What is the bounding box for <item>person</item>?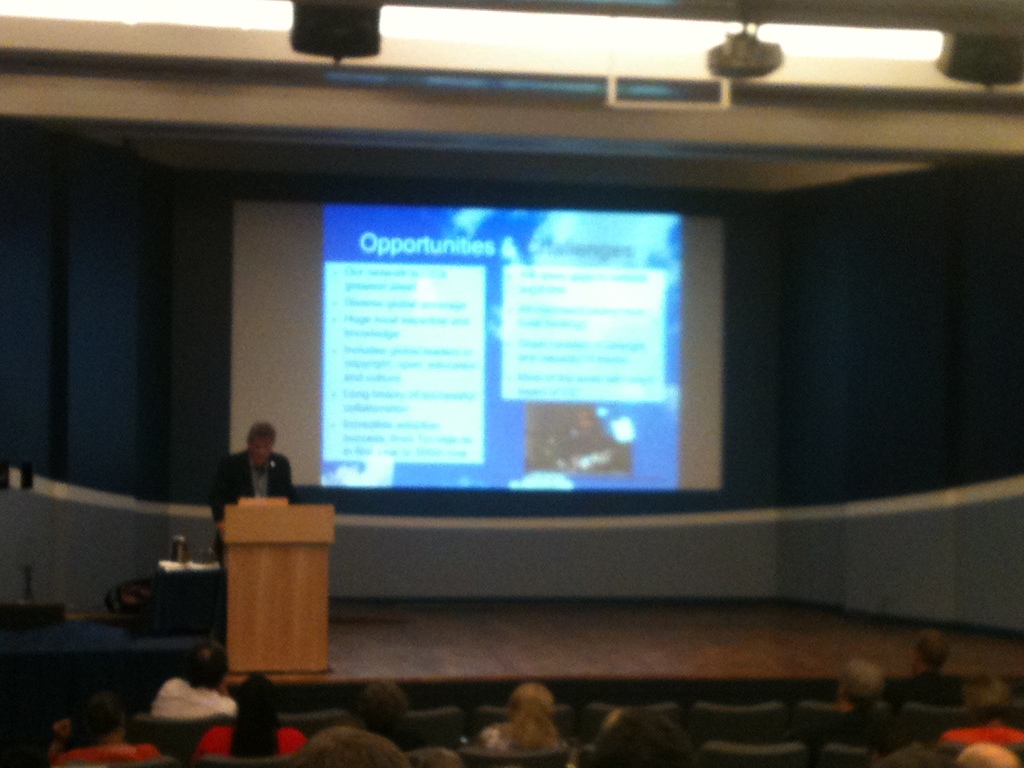
rect(202, 421, 297, 641).
